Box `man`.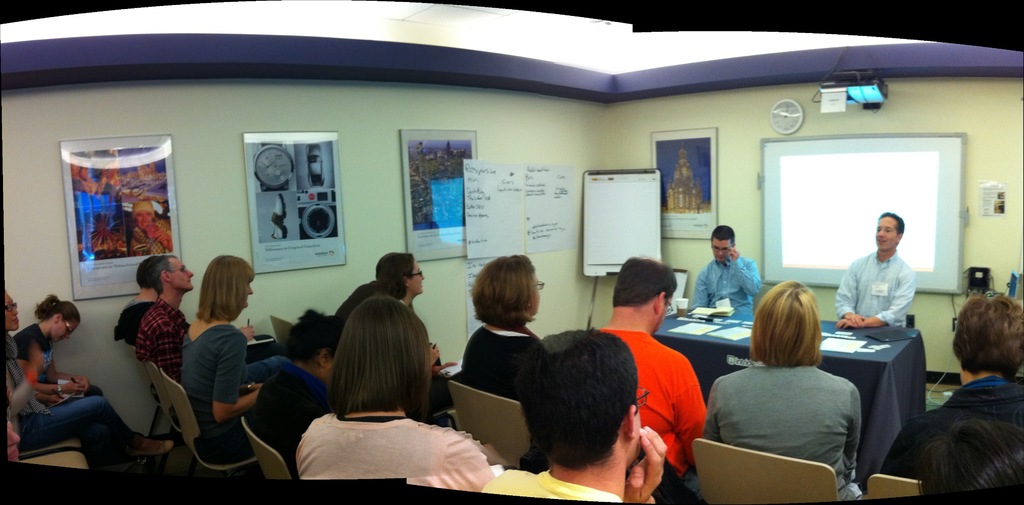
483 327 666 504.
